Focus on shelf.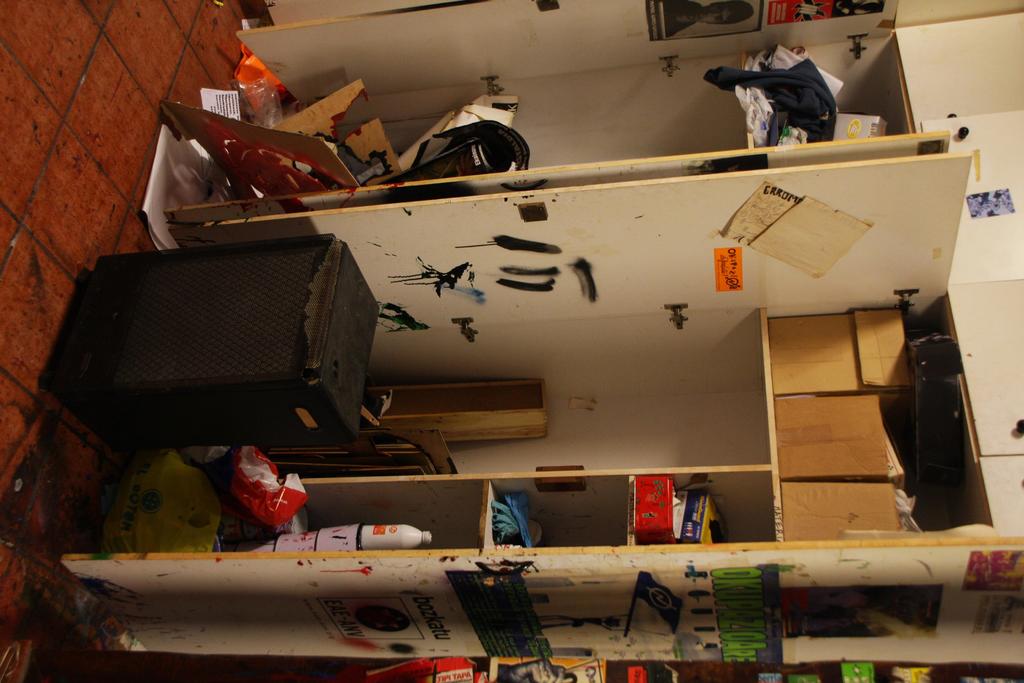
Focused at crop(196, 478, 492, 561).
